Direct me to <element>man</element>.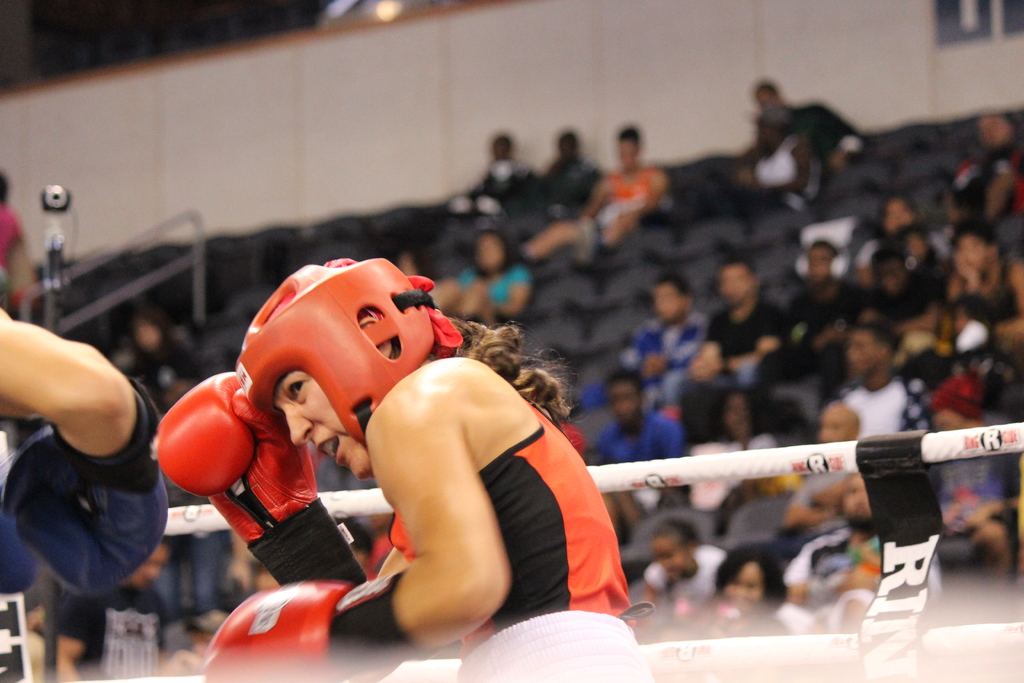
Direction: 669, 254, 788, 419.
